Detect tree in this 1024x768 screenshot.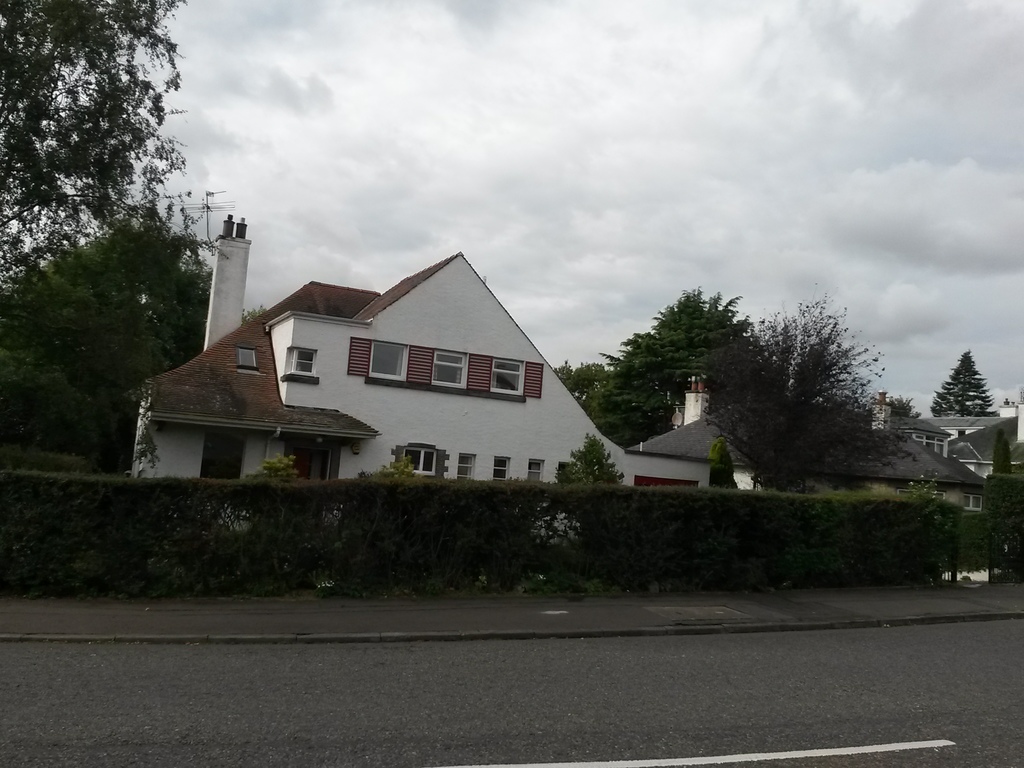
Detection: pyautogui.locateOnScreen(0, 0, 188, 353).
